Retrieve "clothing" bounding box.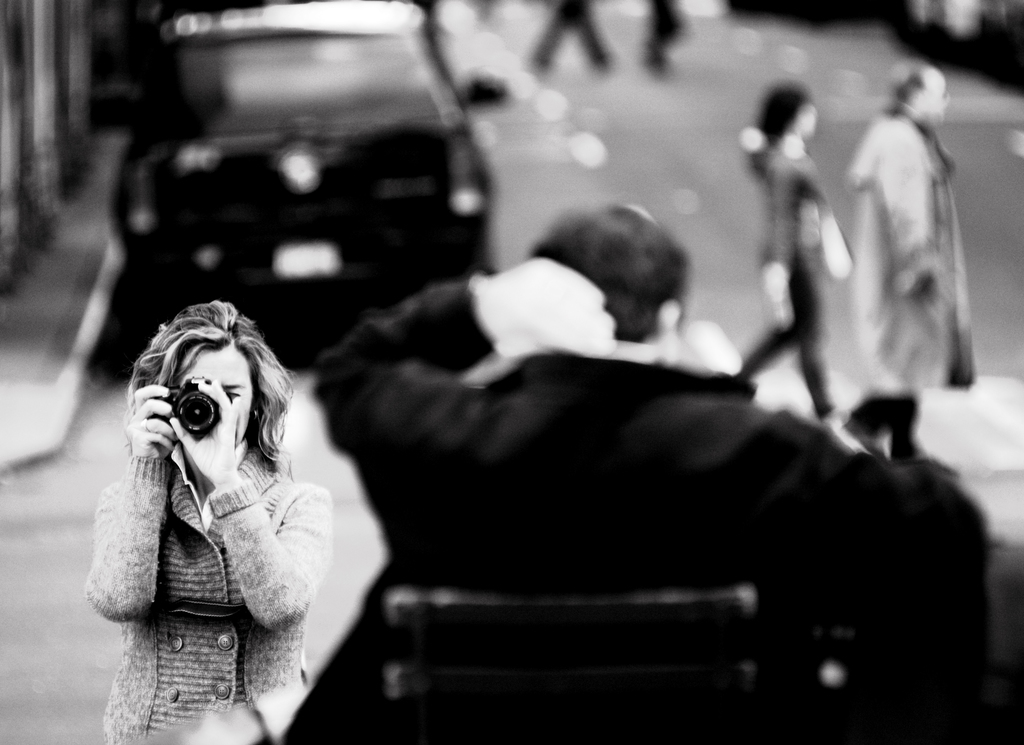
Bounding box: pyautogui.locateOnScreen(83, 434, 338, 744).
